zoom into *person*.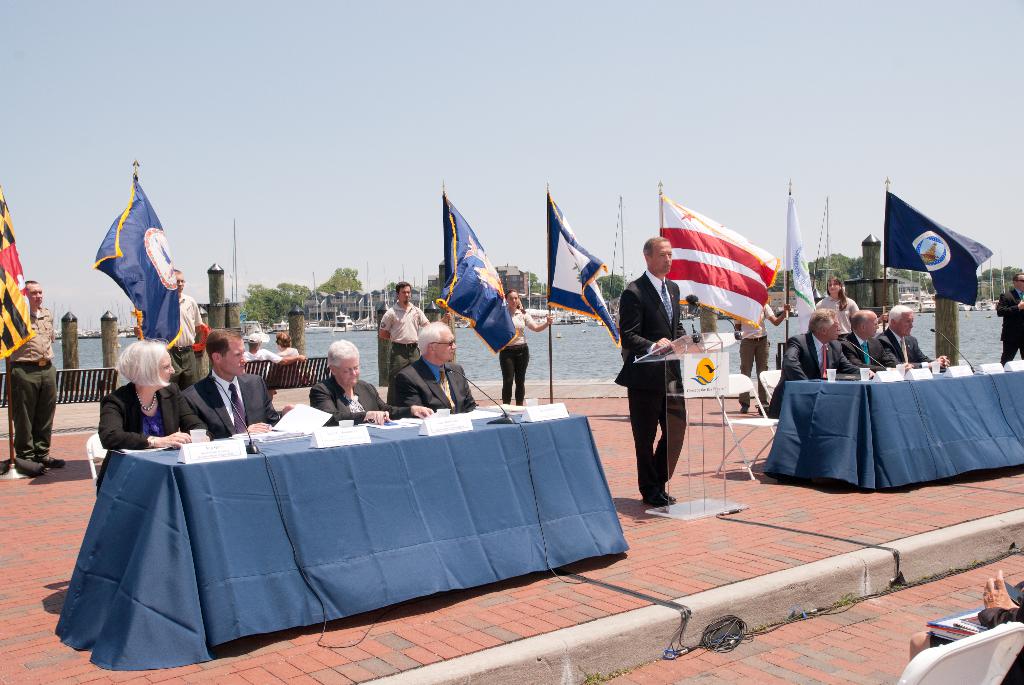
Zoom target: crop(273, 332, 298, 373).
